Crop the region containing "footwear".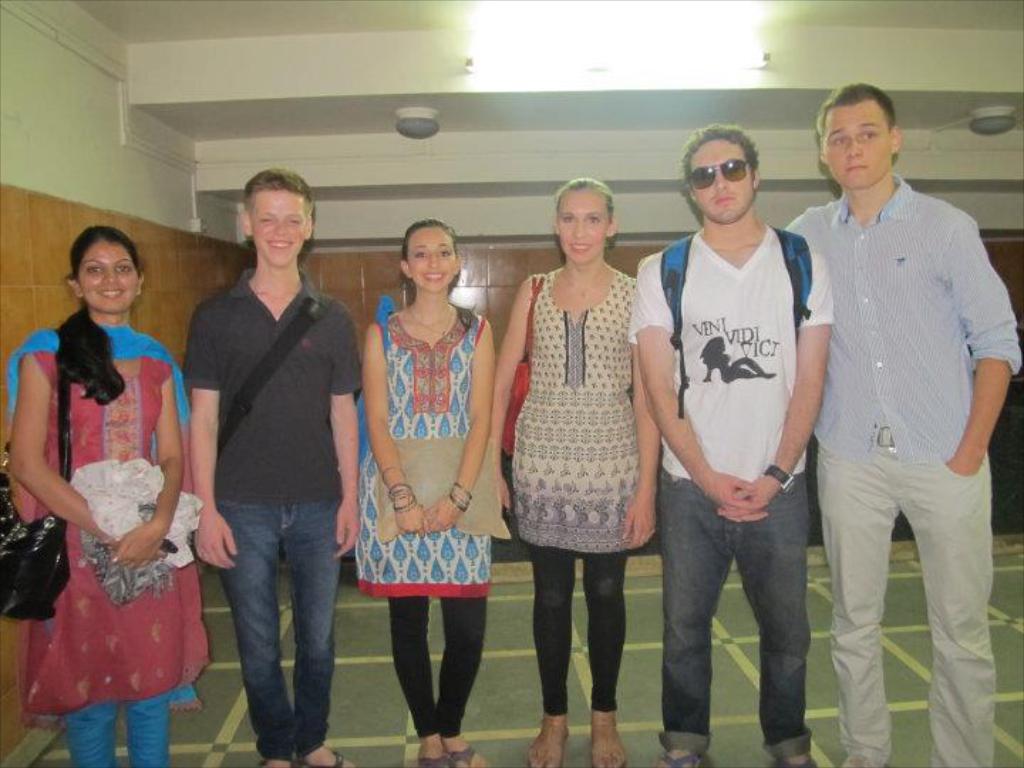
Crop region: 589, 711, 627, 767.
